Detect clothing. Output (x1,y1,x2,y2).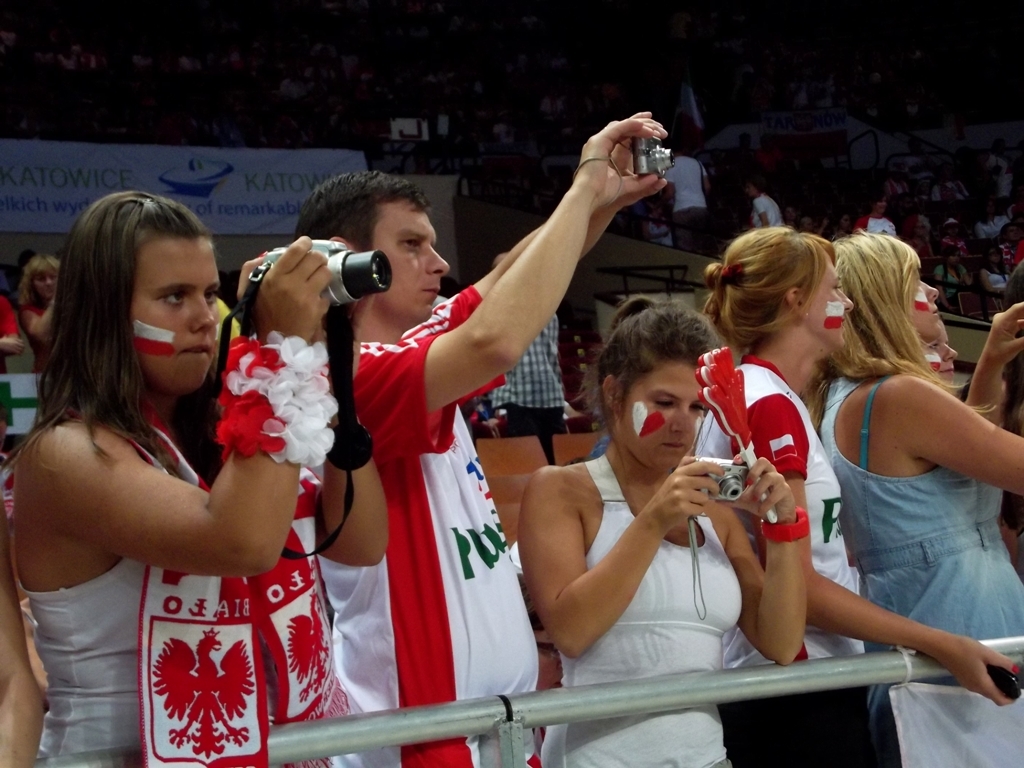
(805,361,1023,767).
